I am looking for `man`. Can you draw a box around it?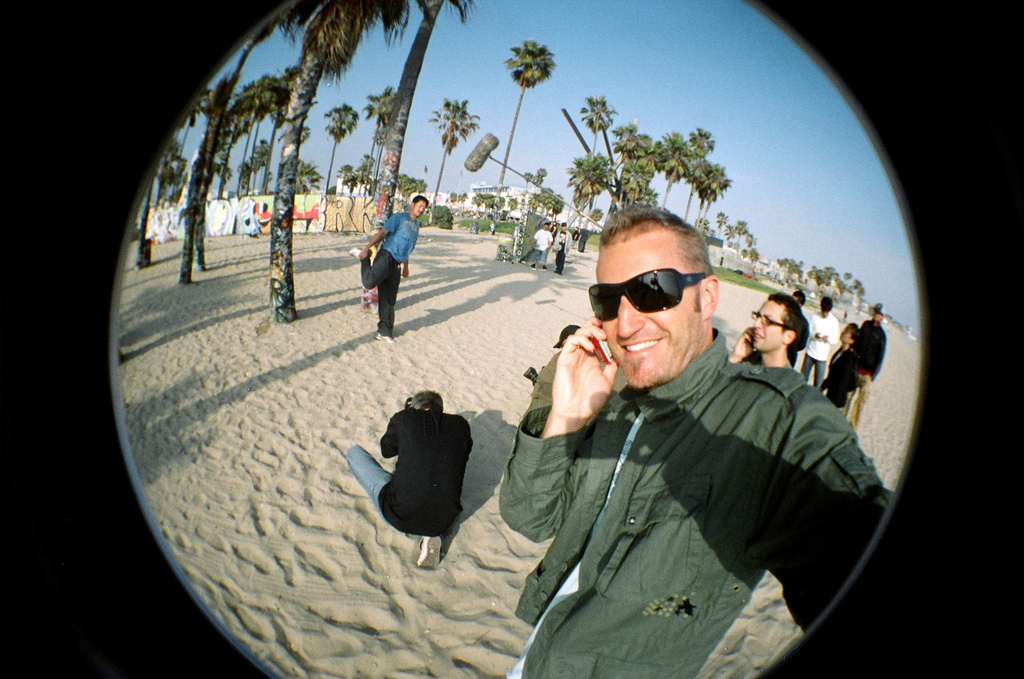
Sure, the bounding box is (852,312,886,421).
